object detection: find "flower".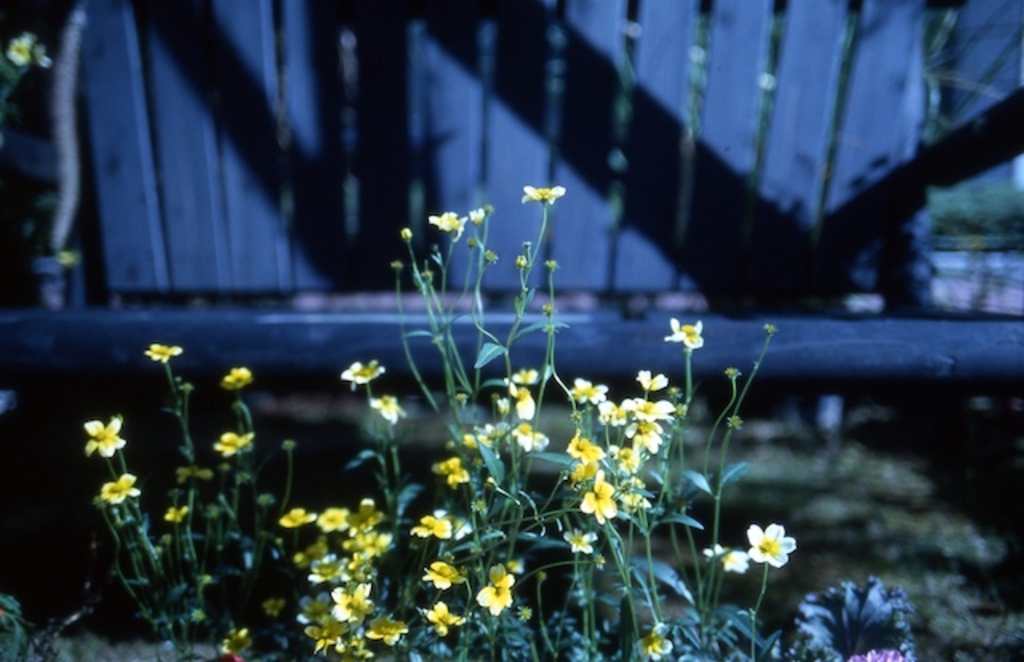
crop(142, 342, 179, 365).
